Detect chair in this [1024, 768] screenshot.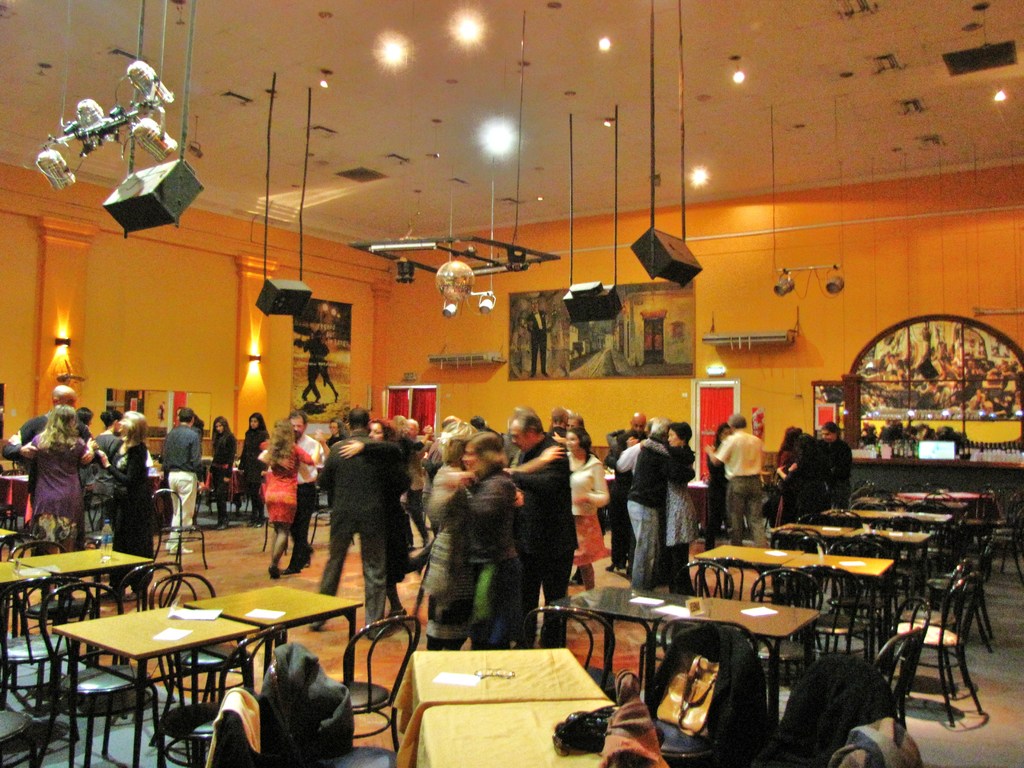
Detection: <box>904,570,990,746</box>.
